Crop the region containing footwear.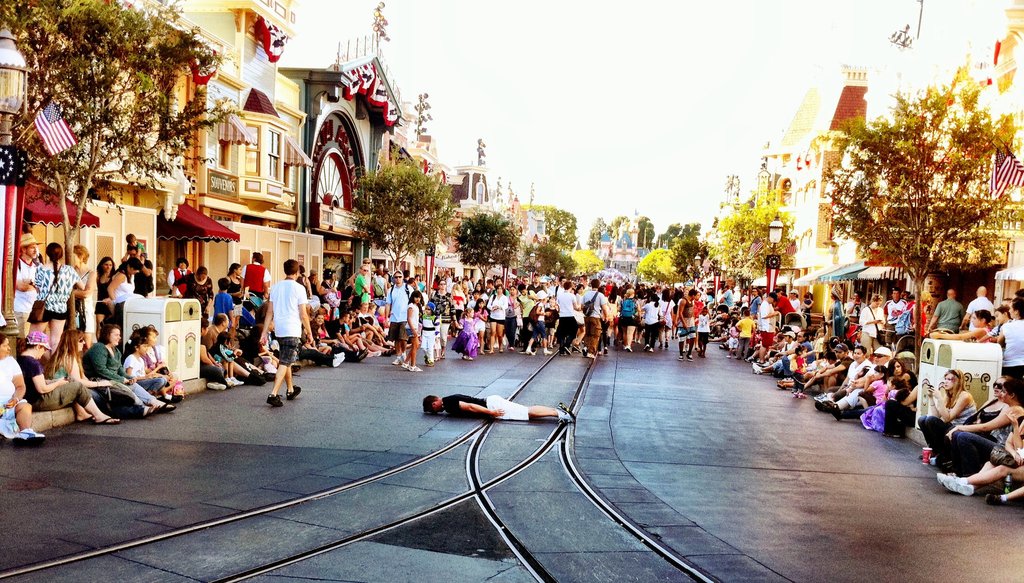
Crop region: [588, 353, 596, 364].
